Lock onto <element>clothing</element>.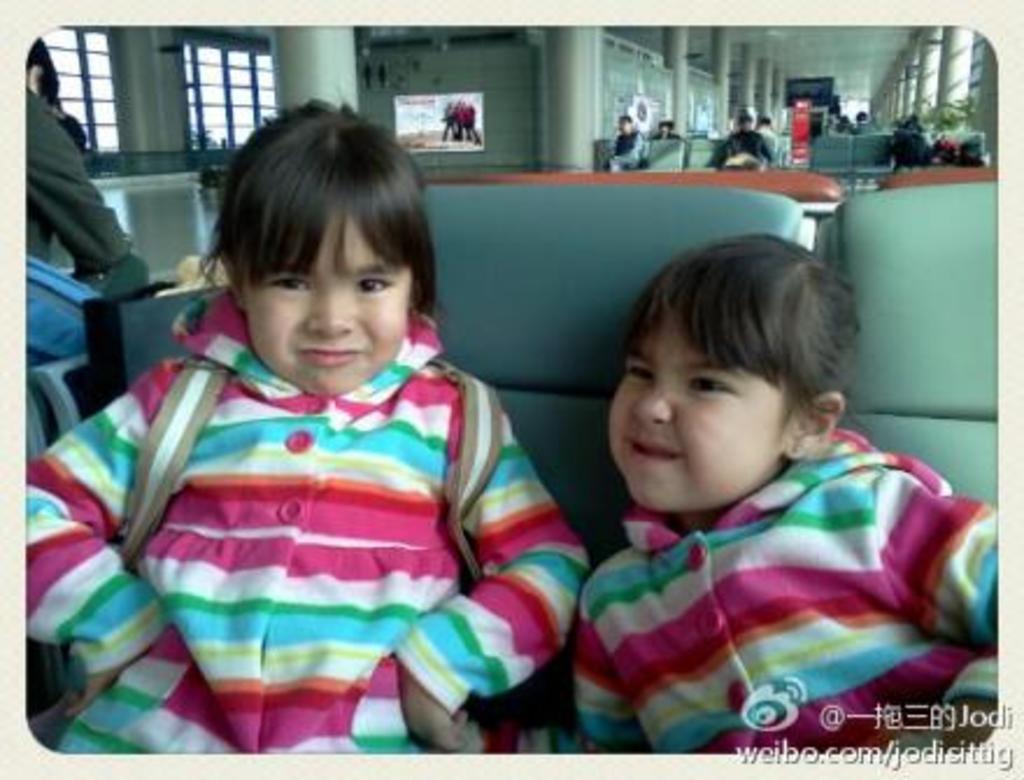
Locked: <box>23,91,154,300</box>.
